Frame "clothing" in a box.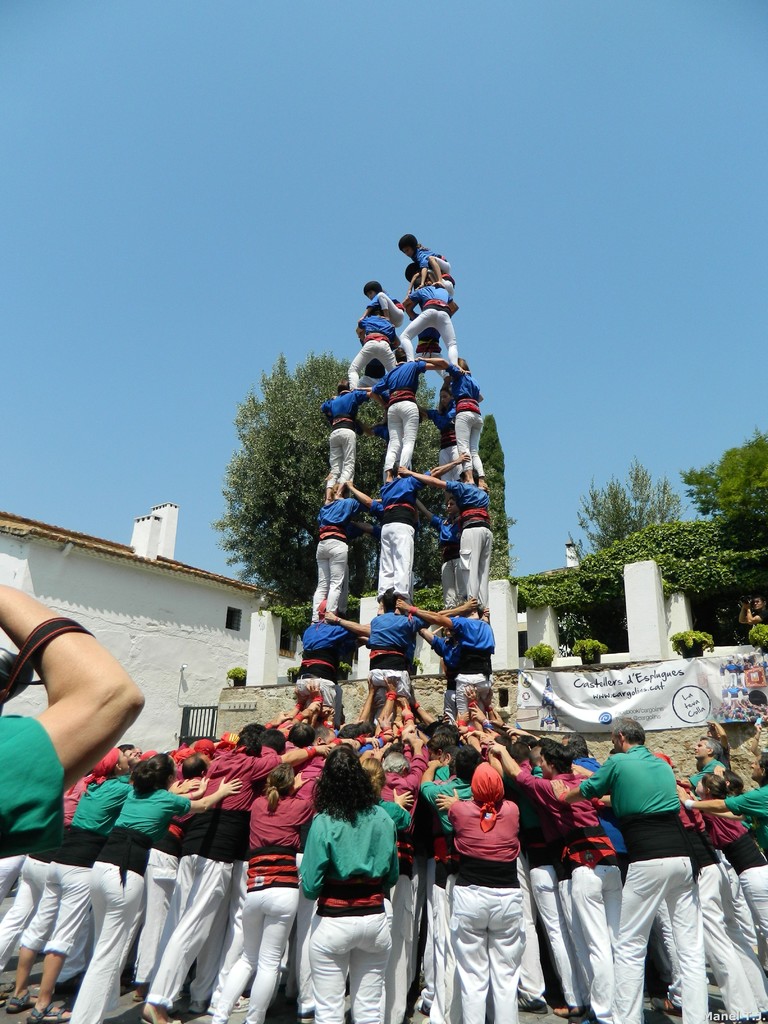
{"x1": 398, "y1": 278, "x2": 463, "y2": 360}.
